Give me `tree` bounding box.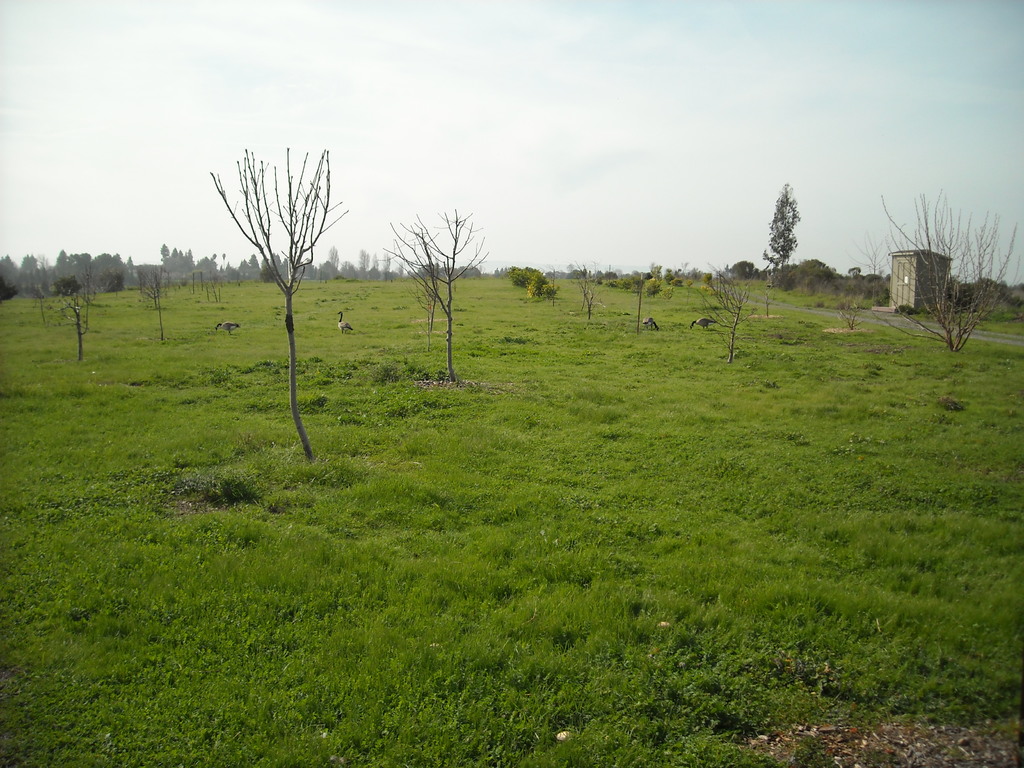
328,247,385,276.
